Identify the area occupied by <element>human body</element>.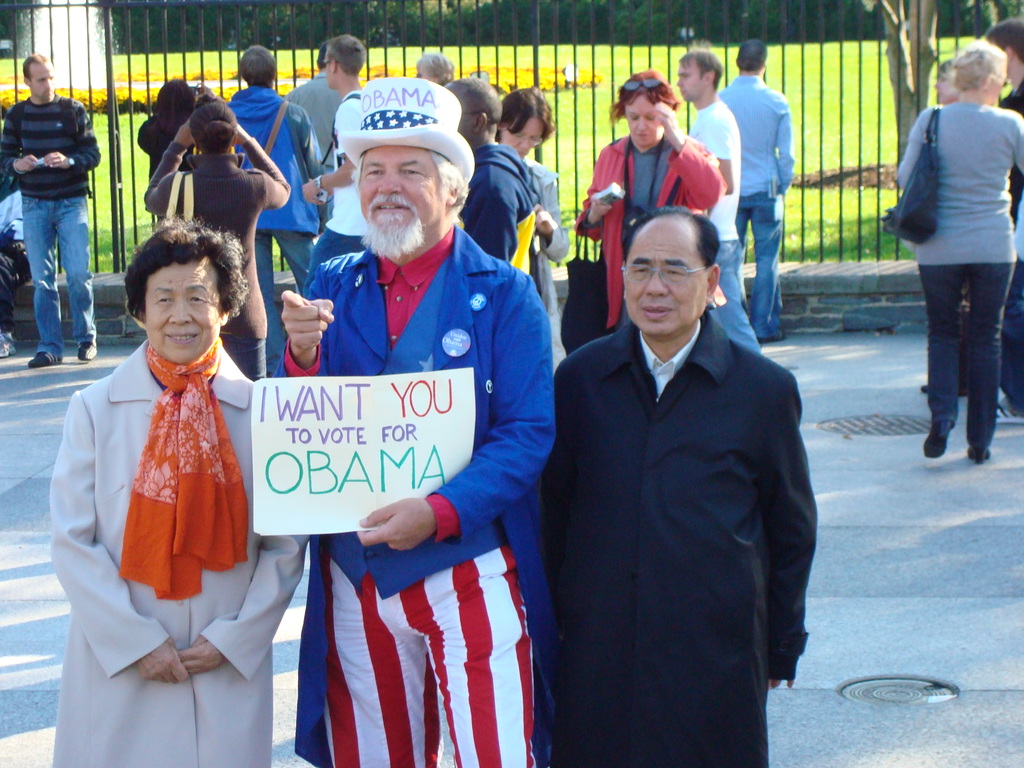
Area: [493,87,568,365].
